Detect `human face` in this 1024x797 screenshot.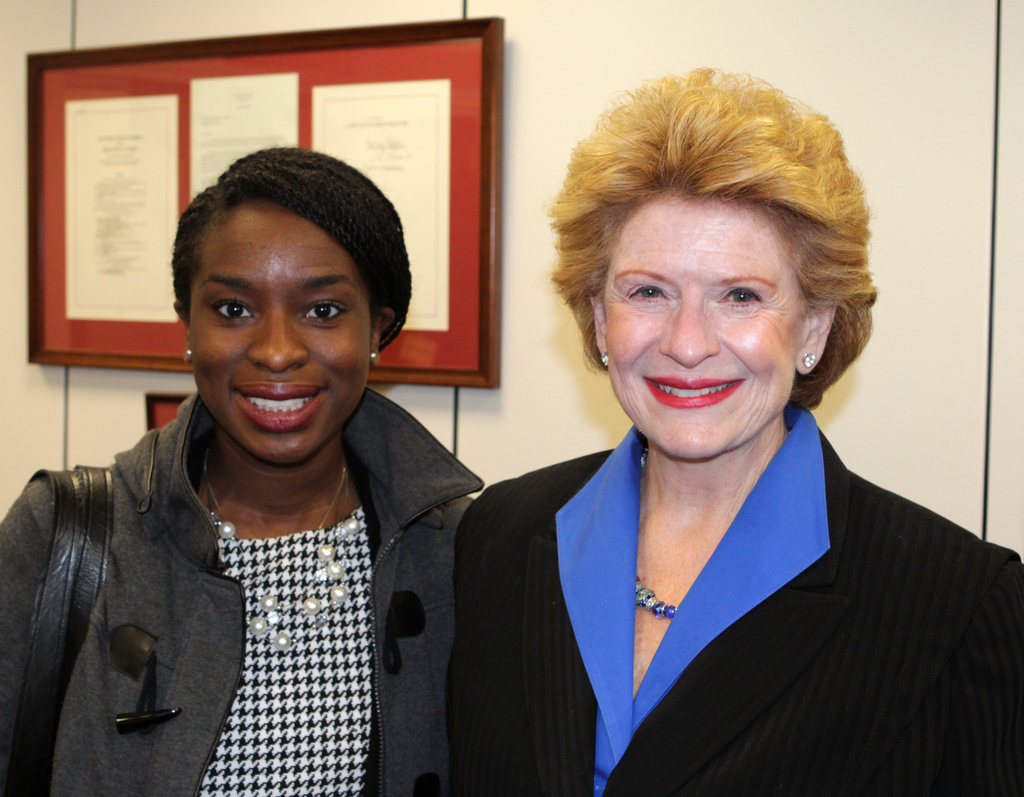
Detection: detection(193, 197, 372, 463).
